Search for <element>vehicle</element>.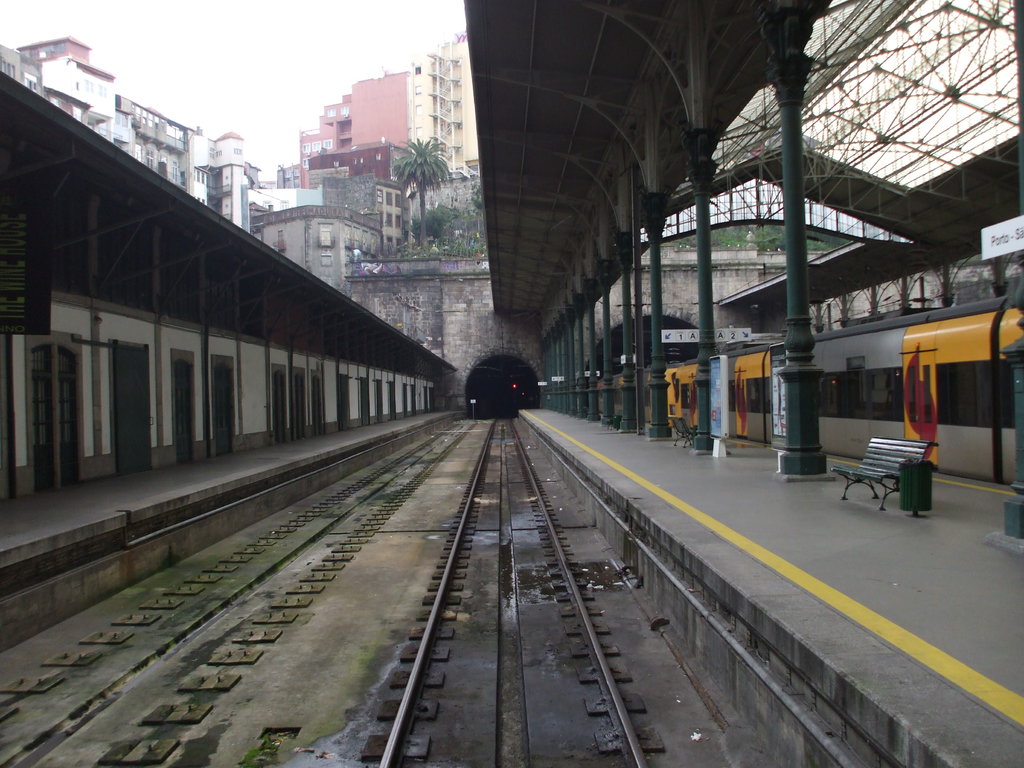
Found at <bbox>571, 261, 1023, 511</bbox>.
